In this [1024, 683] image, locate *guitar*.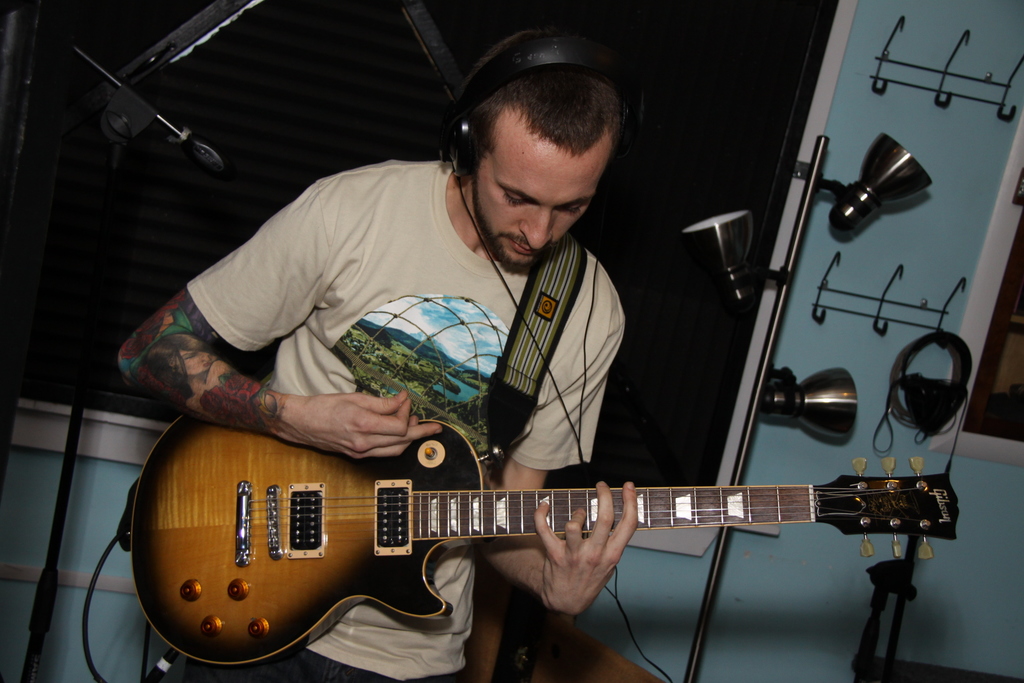
Bounding box: bbox=[120, 375, 940, 668].
